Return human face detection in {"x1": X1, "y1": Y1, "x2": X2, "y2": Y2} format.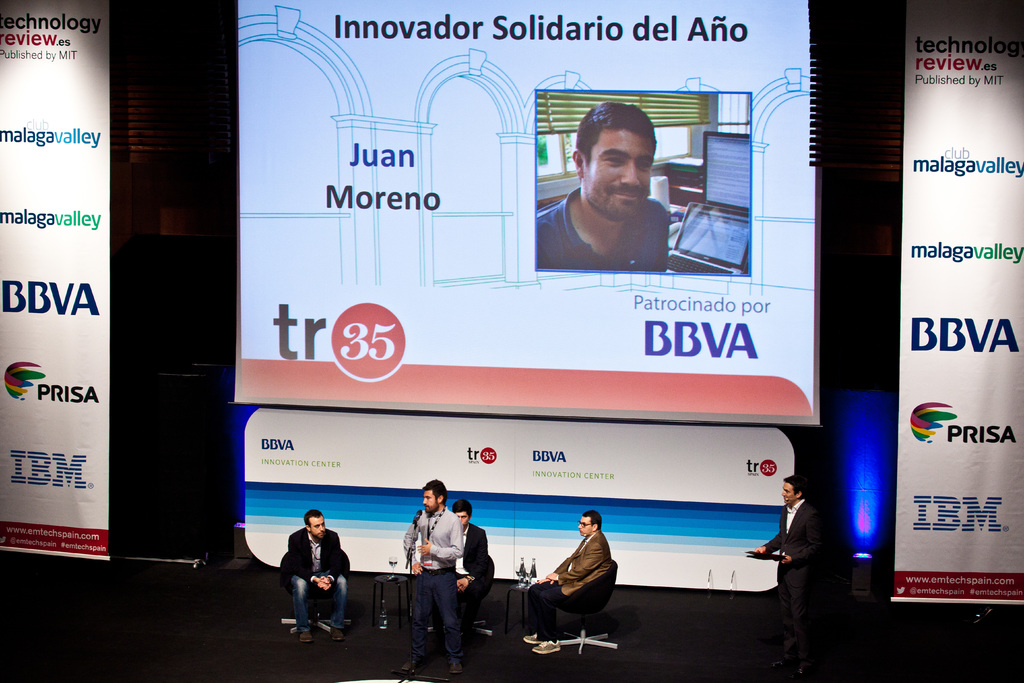
{"x1": 310, "y1": 516, "x2": 327, "y2": 540}.
